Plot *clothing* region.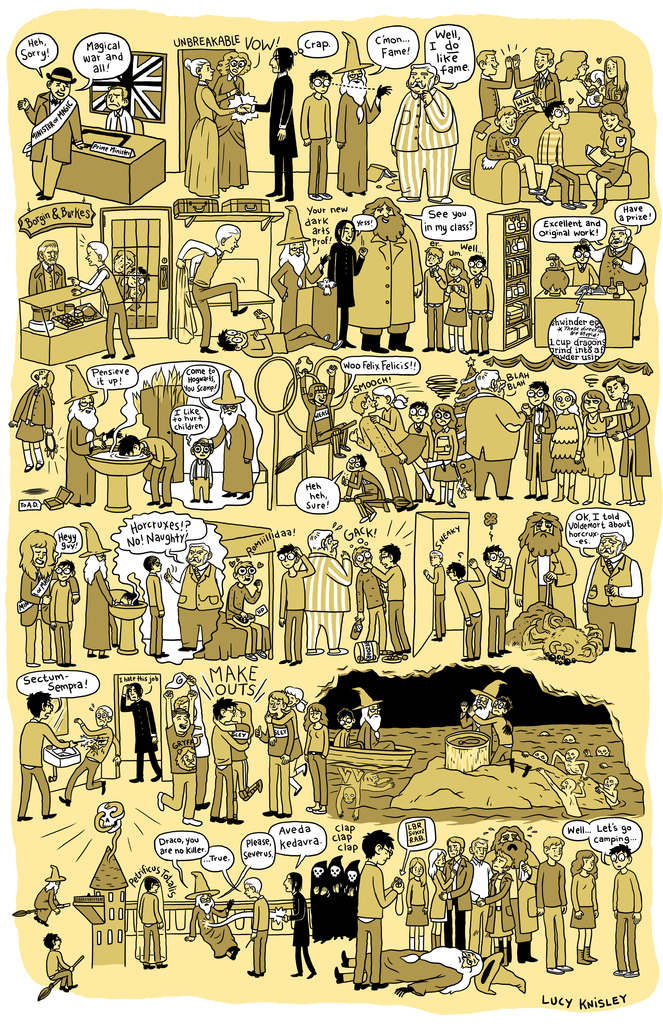
Plotted at box=[380, 406, 425, 459].
